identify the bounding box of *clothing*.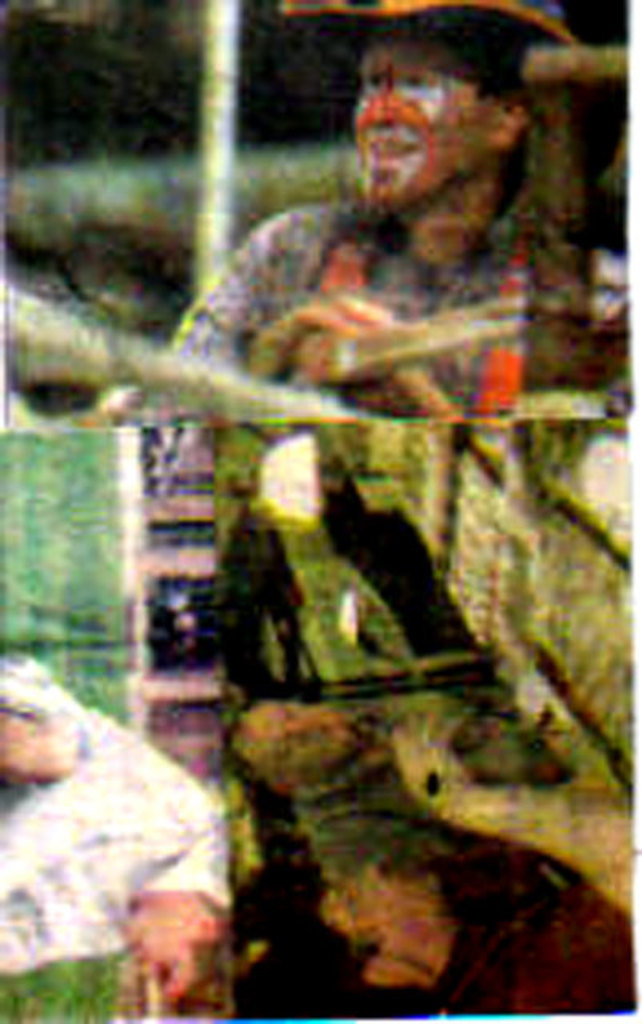
{"x1": 303, "y1": 717, "x2": 474, "y2": 907}.
